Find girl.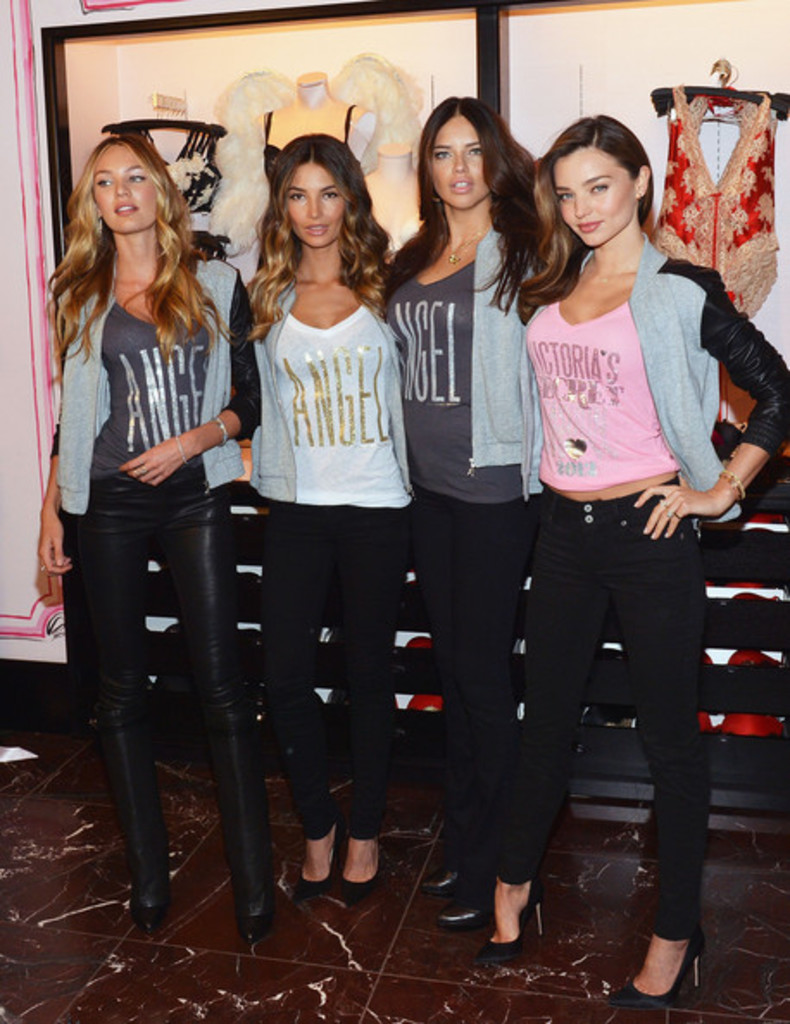
514 112 788 1005.
